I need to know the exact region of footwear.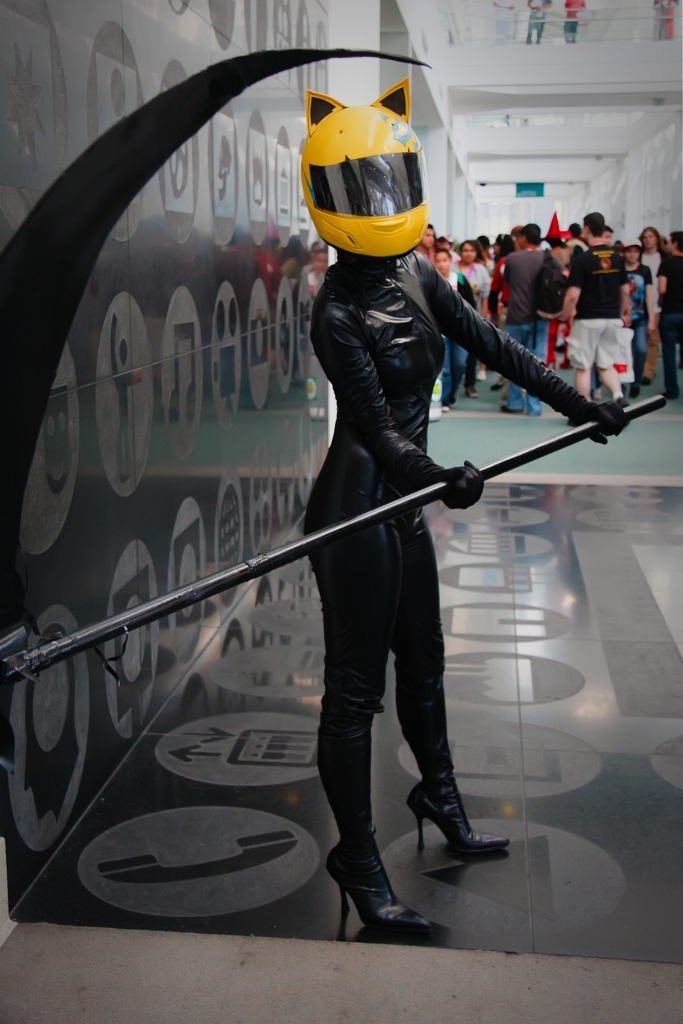
Region: bbox=(466, 390, 475, 399).
